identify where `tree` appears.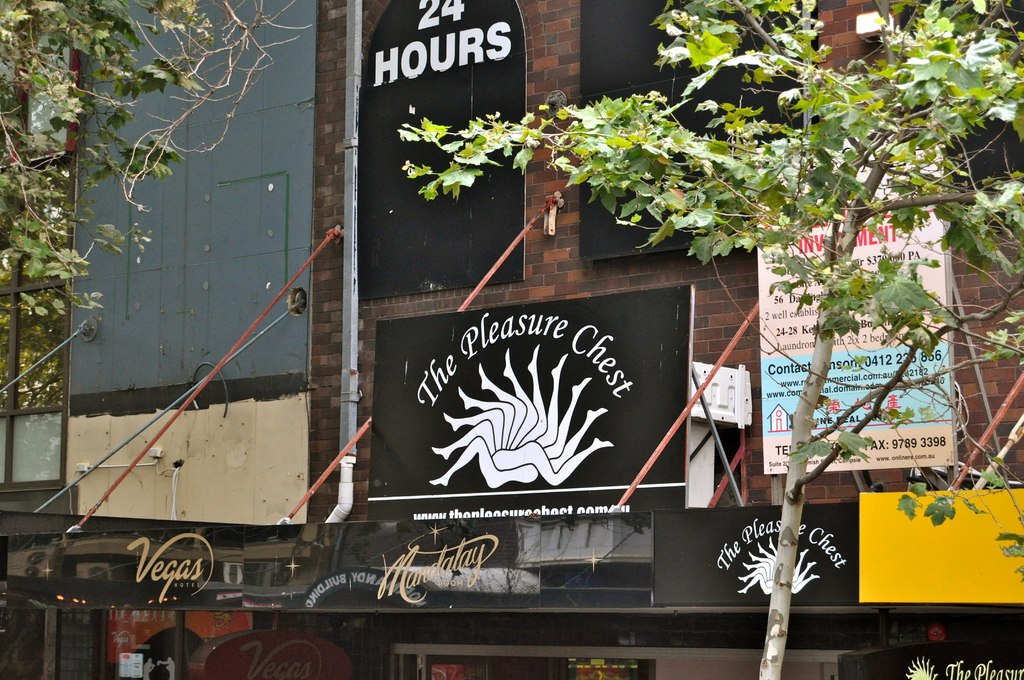
Appears at (0, 0, 321, 412).
